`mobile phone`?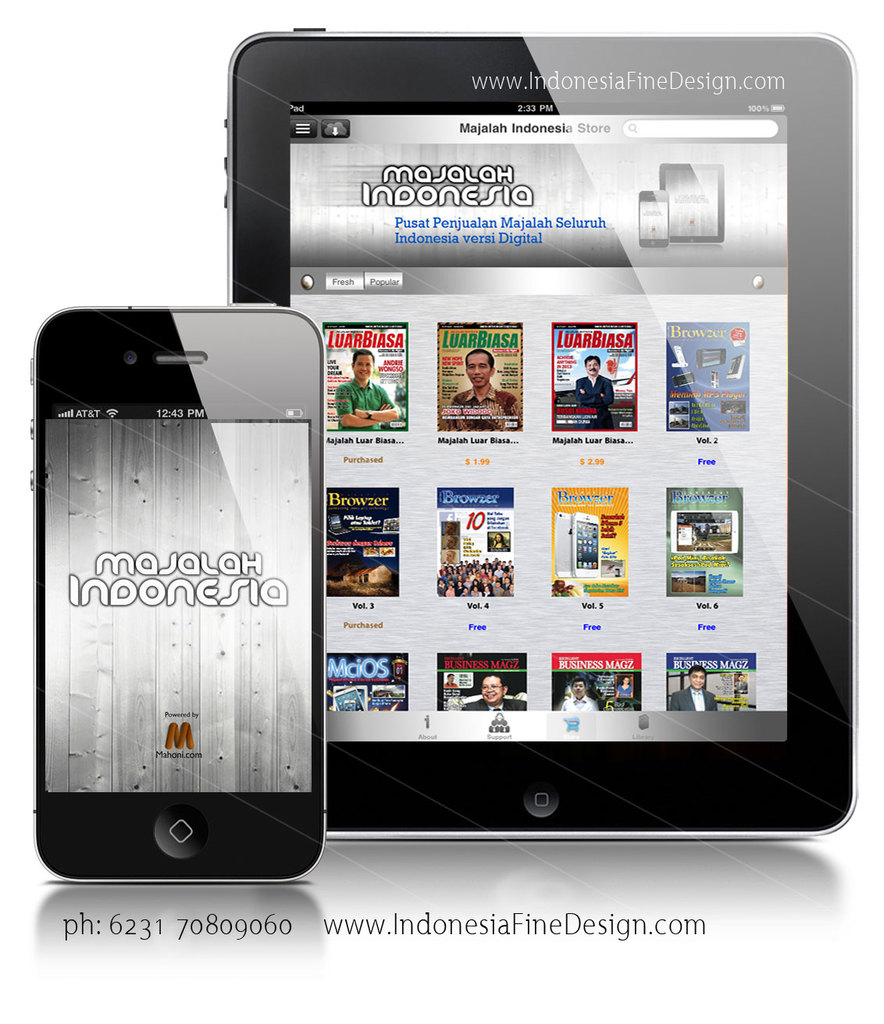
rect(23, 315, 343, 845)
